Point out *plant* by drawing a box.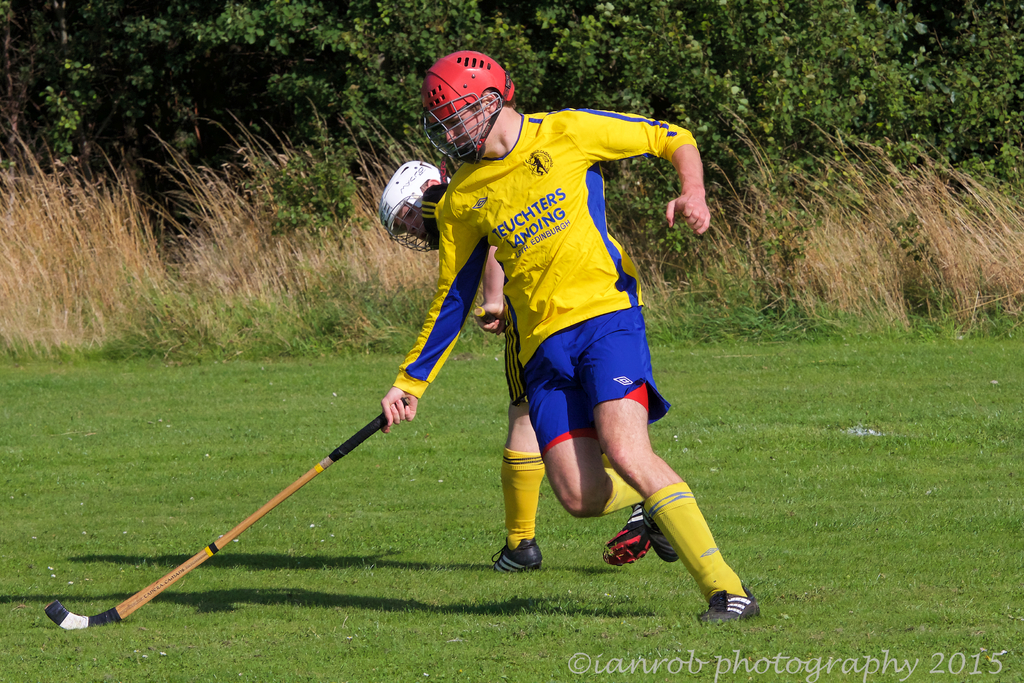
967,273,1018,320.
